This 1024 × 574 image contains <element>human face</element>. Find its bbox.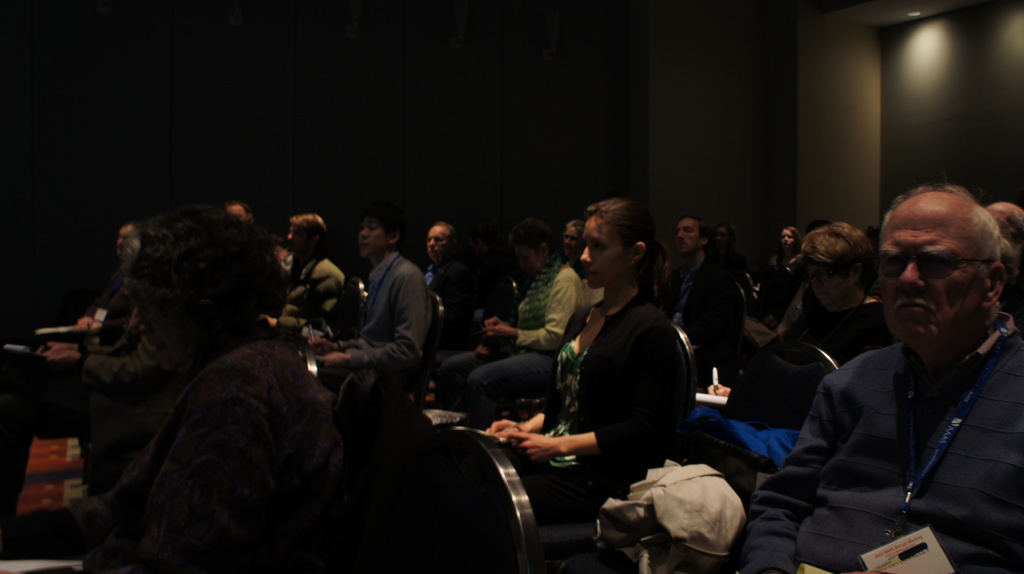
[left=675, top=216, right=702, bottom=255].
